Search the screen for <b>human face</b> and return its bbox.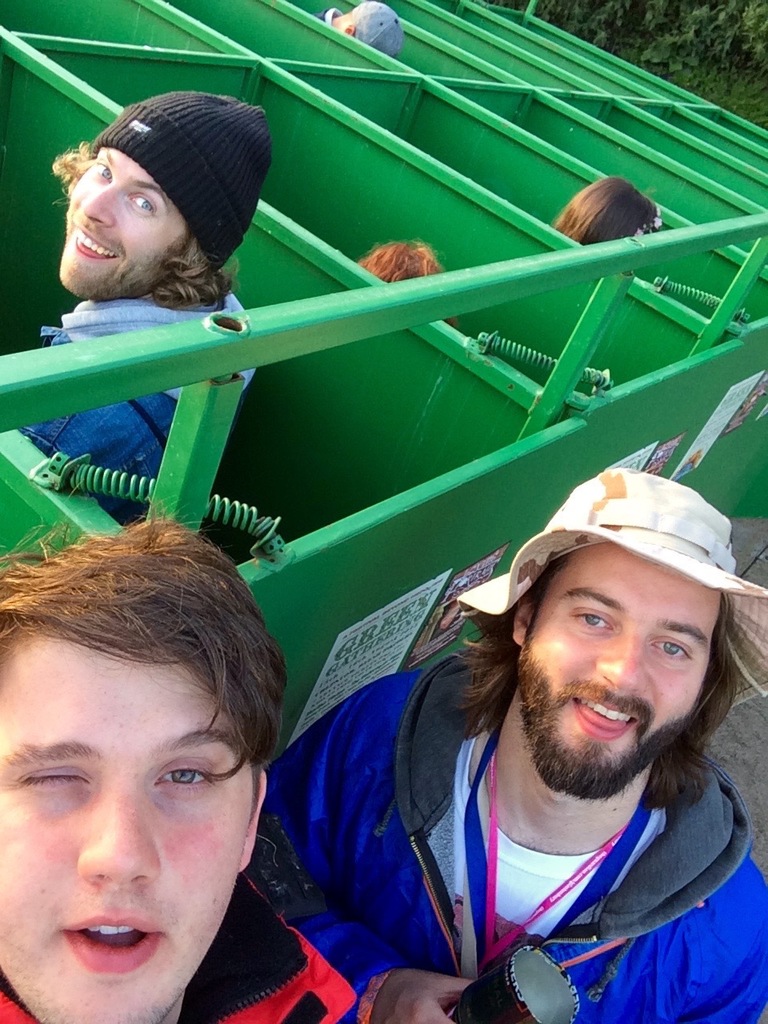
Found: BBox(537, 542, 726, 762).
